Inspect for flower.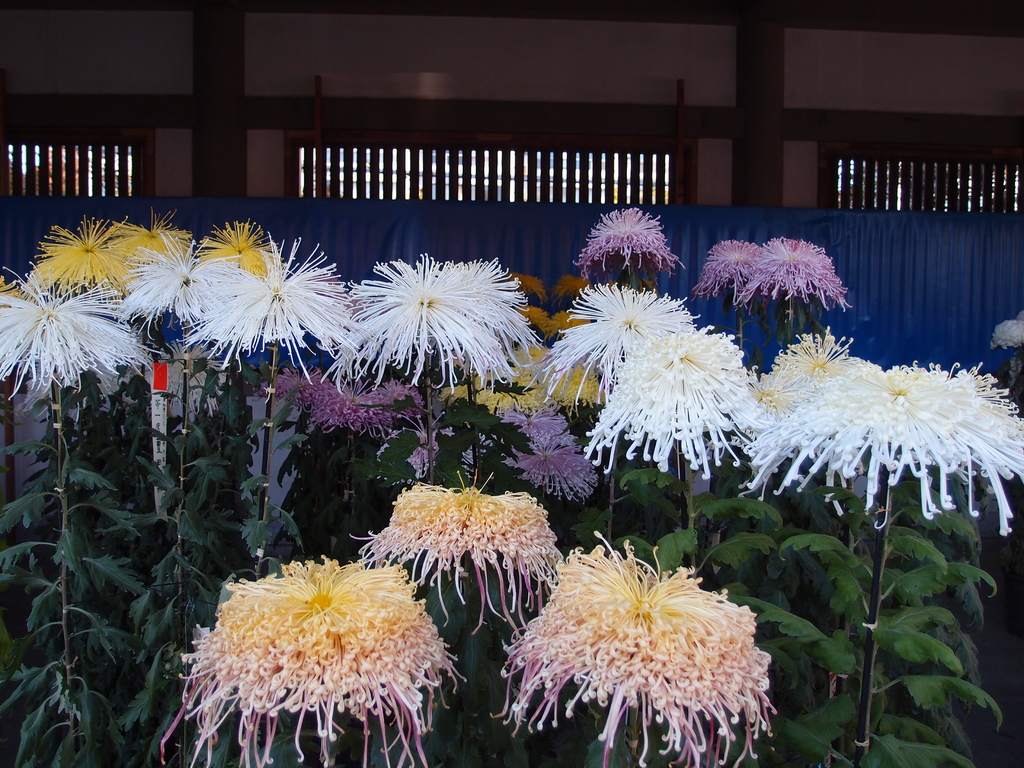
Inspection: [x1=161, y1=556, x2=468, y2=767].
